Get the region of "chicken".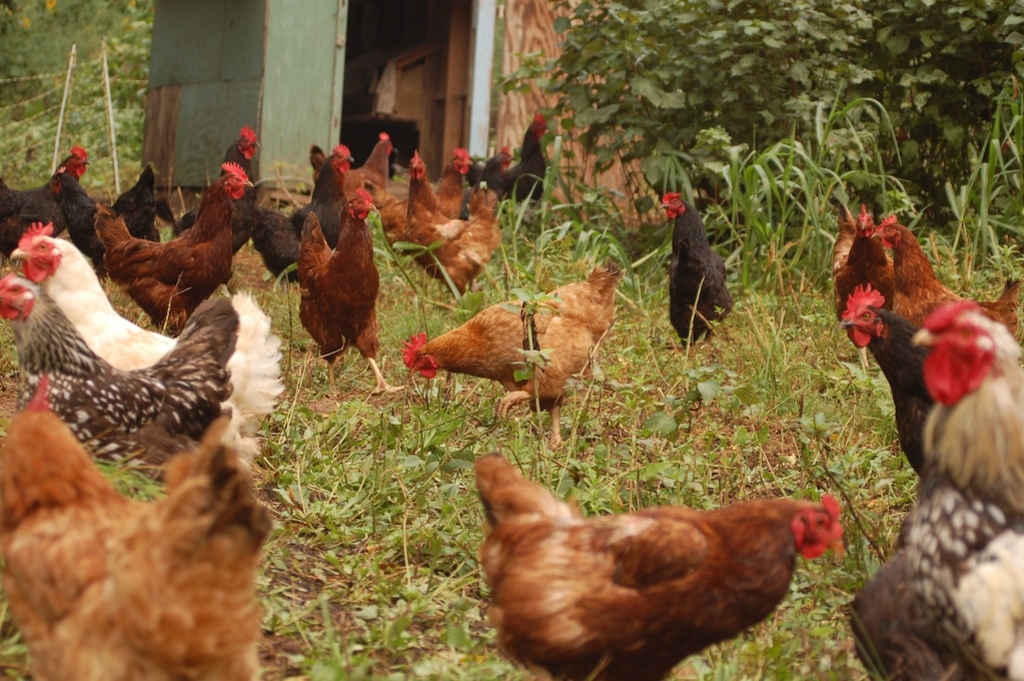
region(823, 284, 929, 479).
